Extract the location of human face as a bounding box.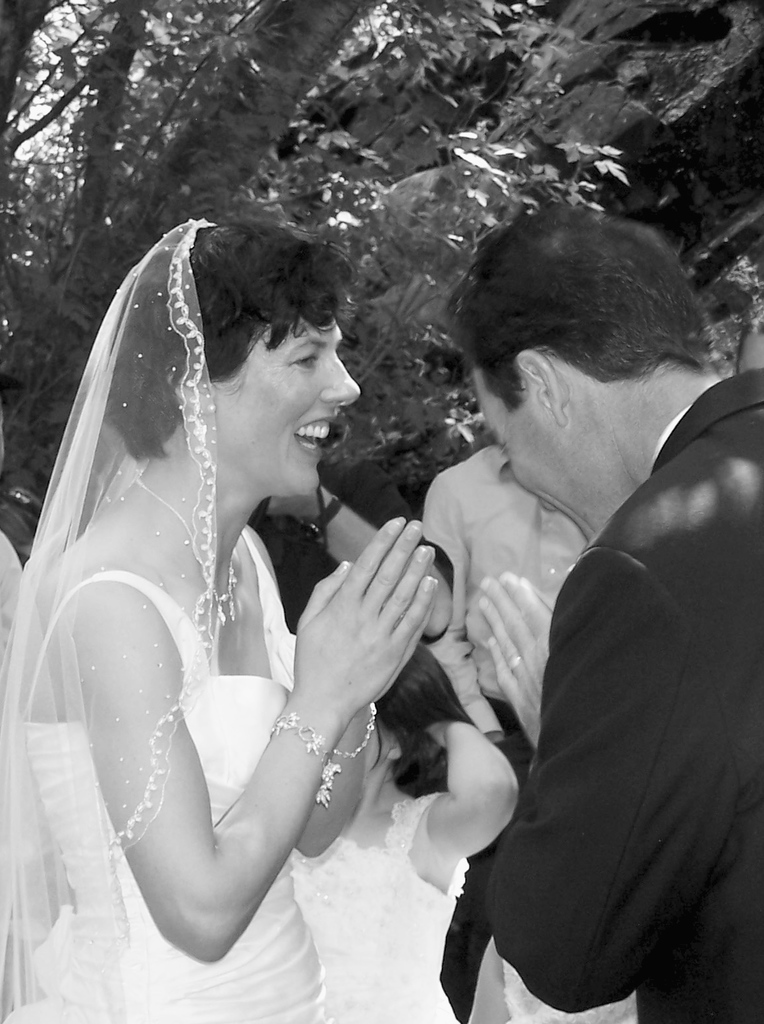
184 264 364 506.
